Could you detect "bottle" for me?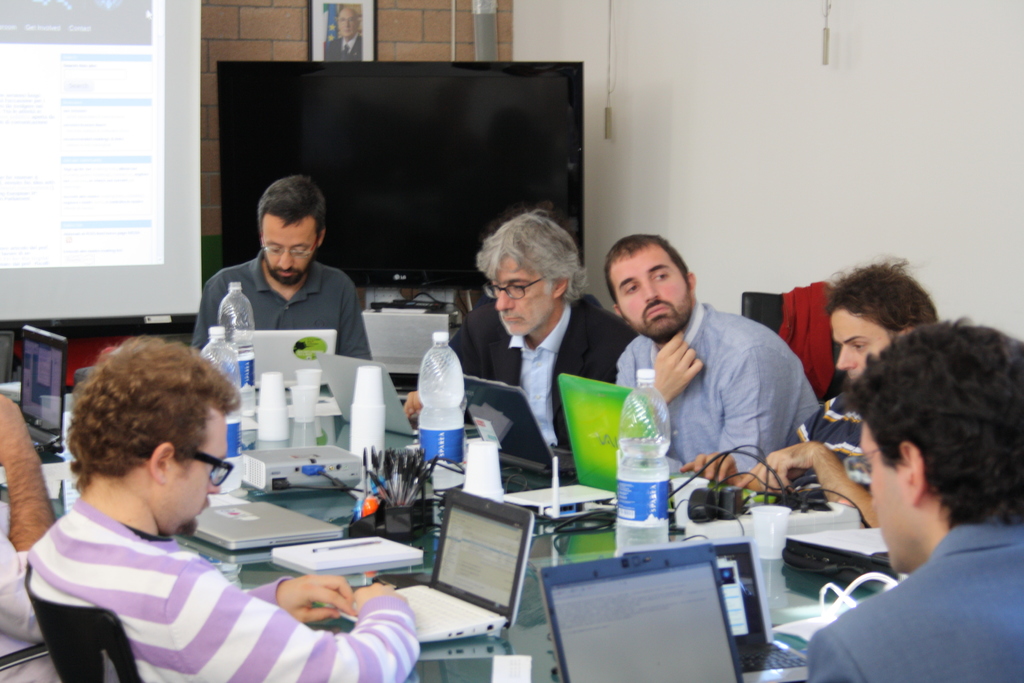
Detection result: [left=202, top=329, right=241, bottom=493].
